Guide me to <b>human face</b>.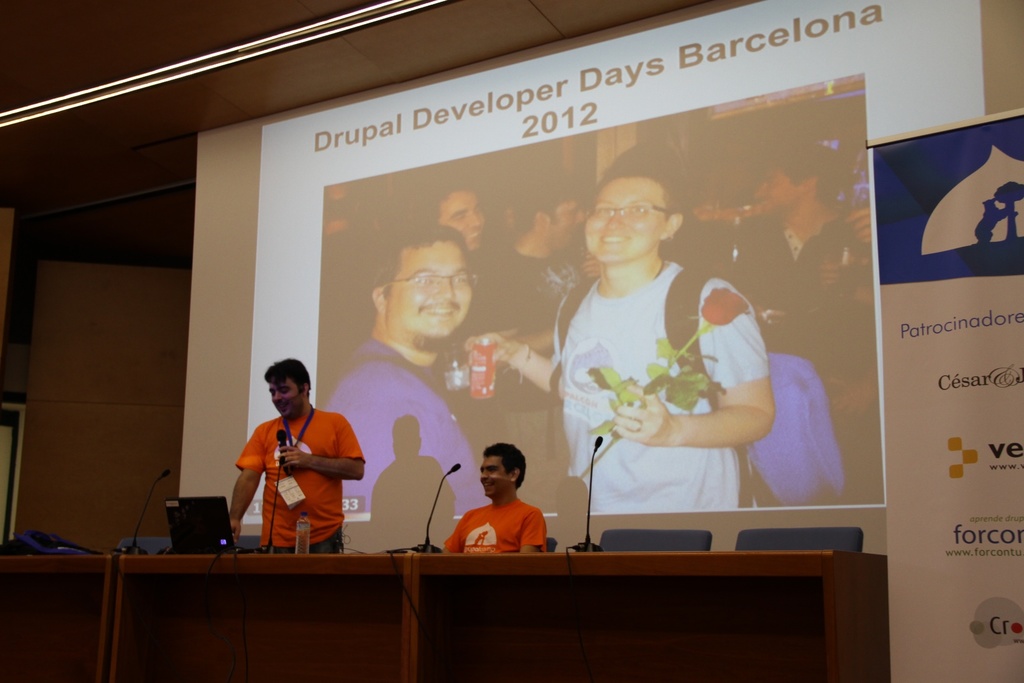
Guidance: (left=388, top=243, right=474, bottom=340).
